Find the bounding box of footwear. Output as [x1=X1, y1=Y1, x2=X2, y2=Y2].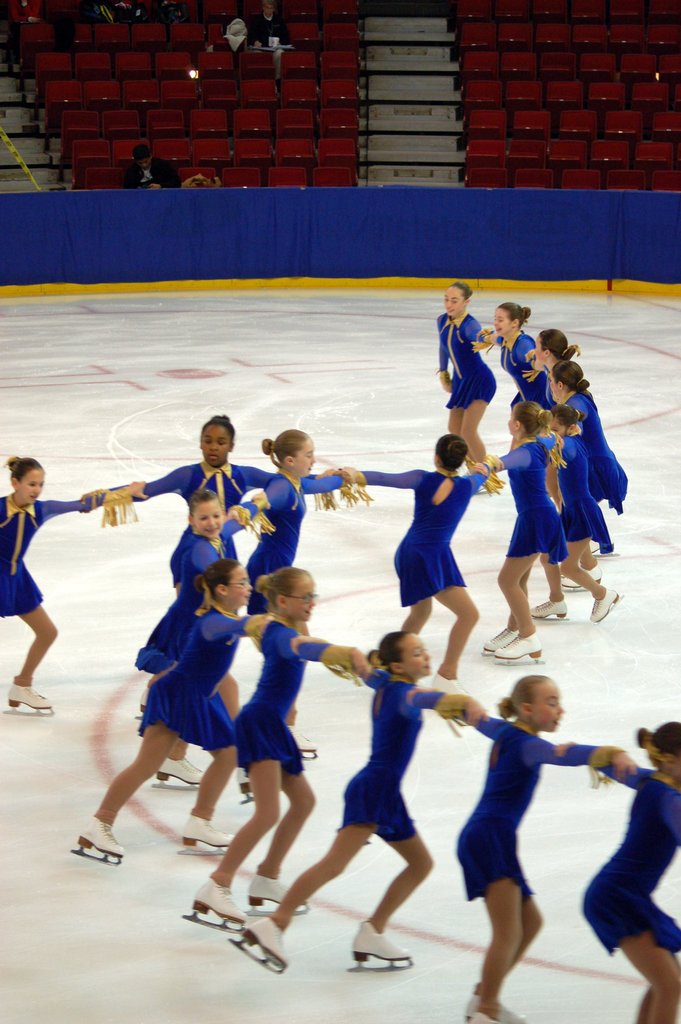
[x1=231, y1=920, x2=293, y2=968].
